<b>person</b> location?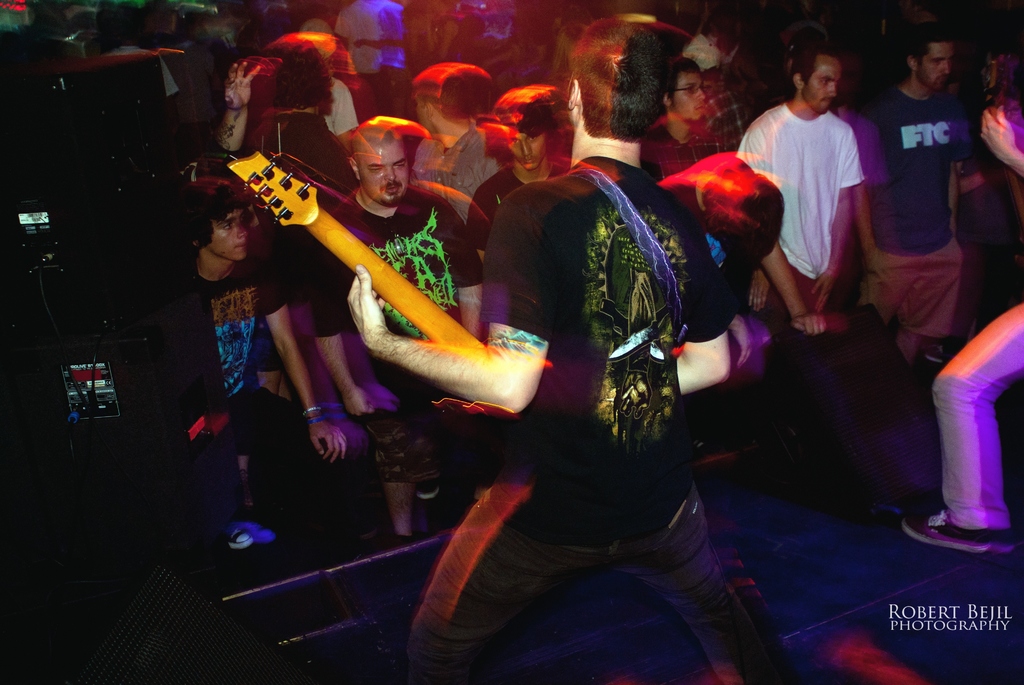
BBox(867, 20, 982, 365)
